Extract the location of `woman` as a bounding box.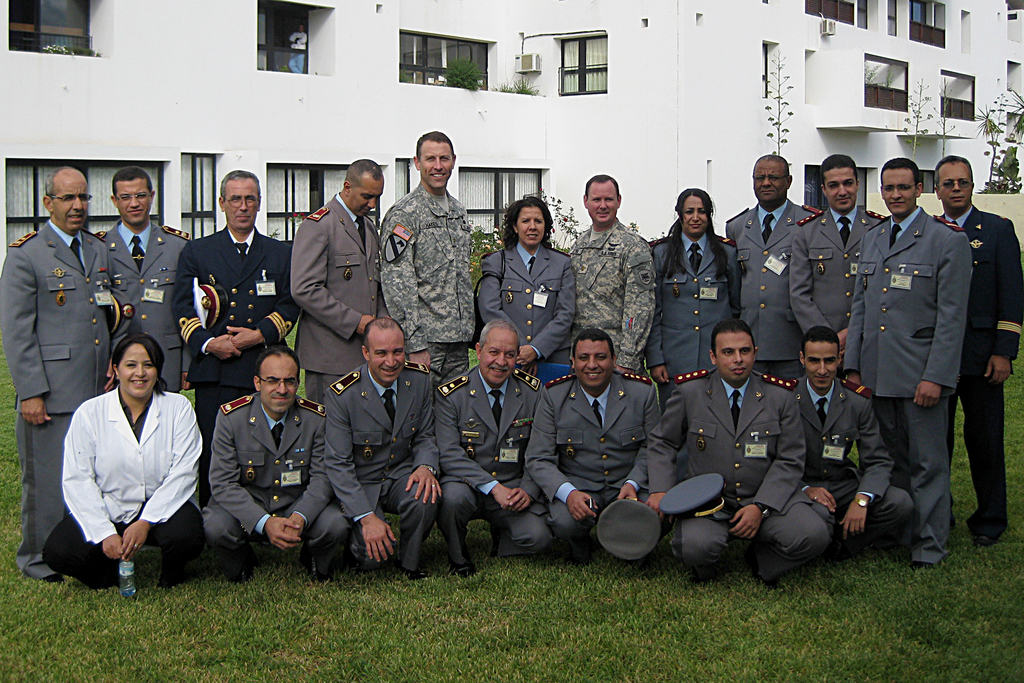
[43,340,196,603].
